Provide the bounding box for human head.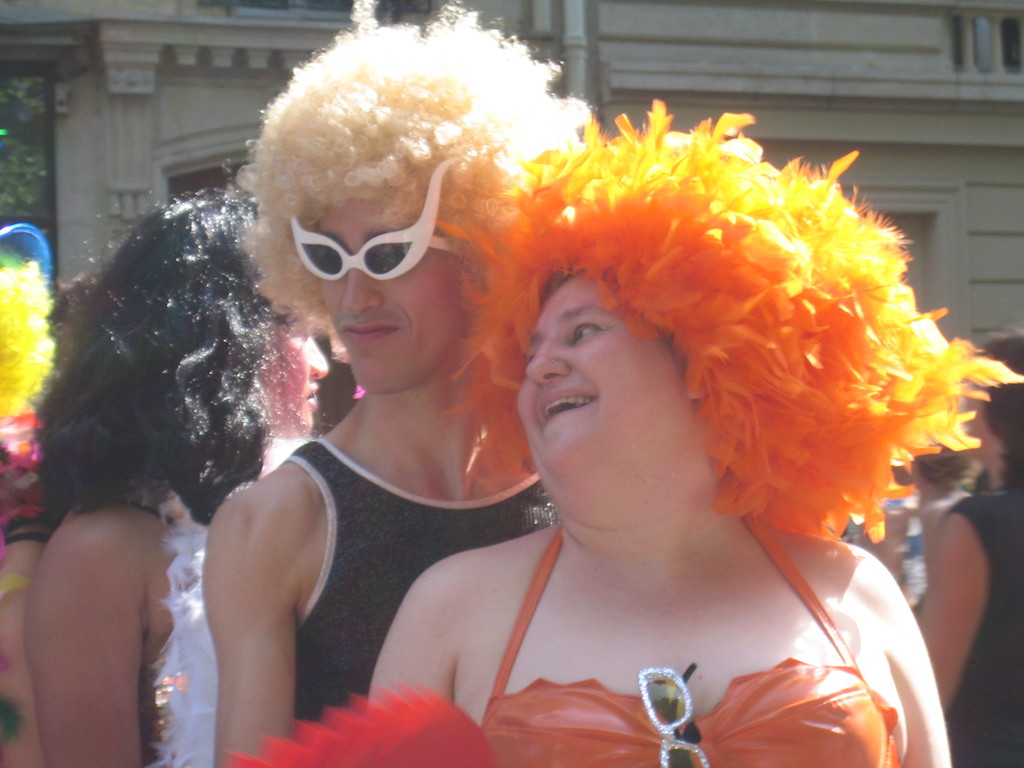
bbox=[520, 268, 716, 532].
